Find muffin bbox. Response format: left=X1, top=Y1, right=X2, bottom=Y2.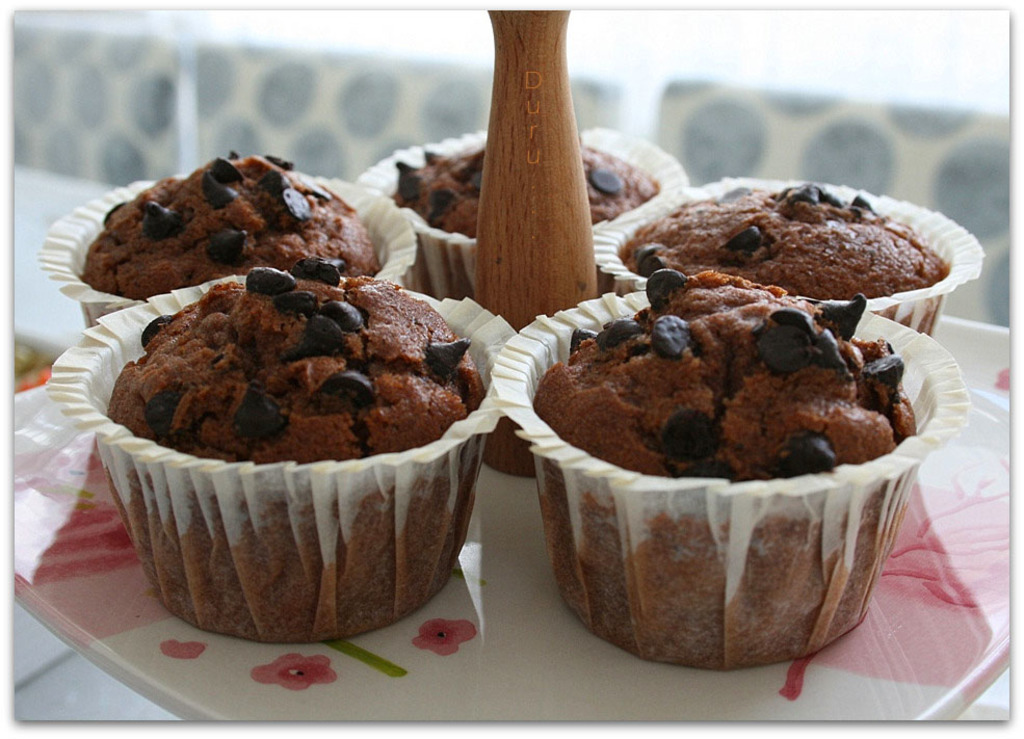
left=358, top=122, right=686, bottom=312.
